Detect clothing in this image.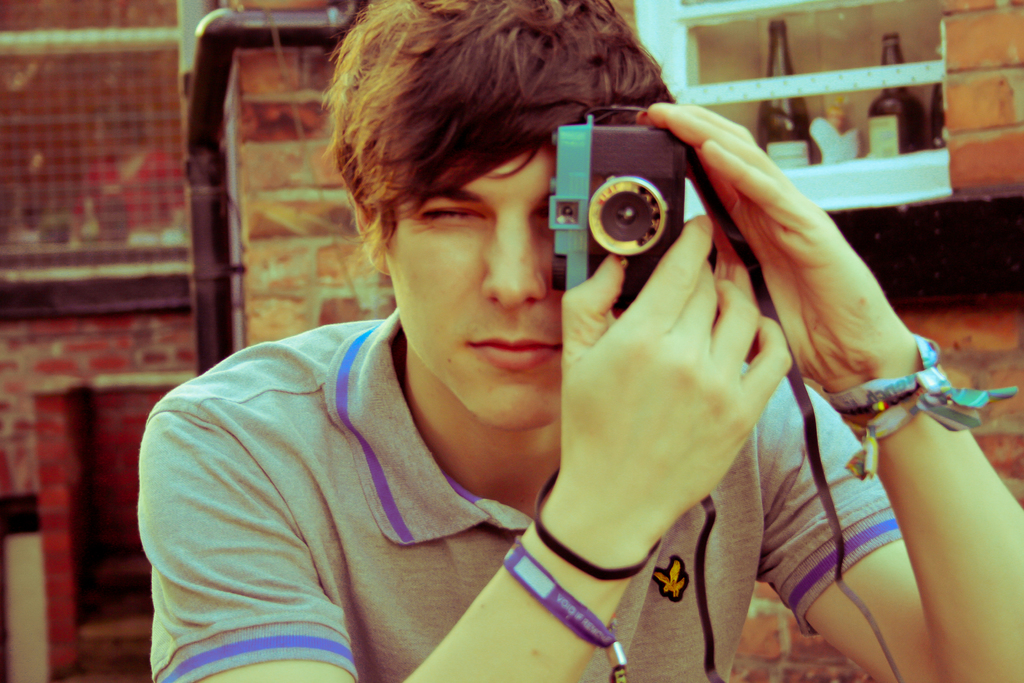
Detection: locate(118, 144, 906, 677).
